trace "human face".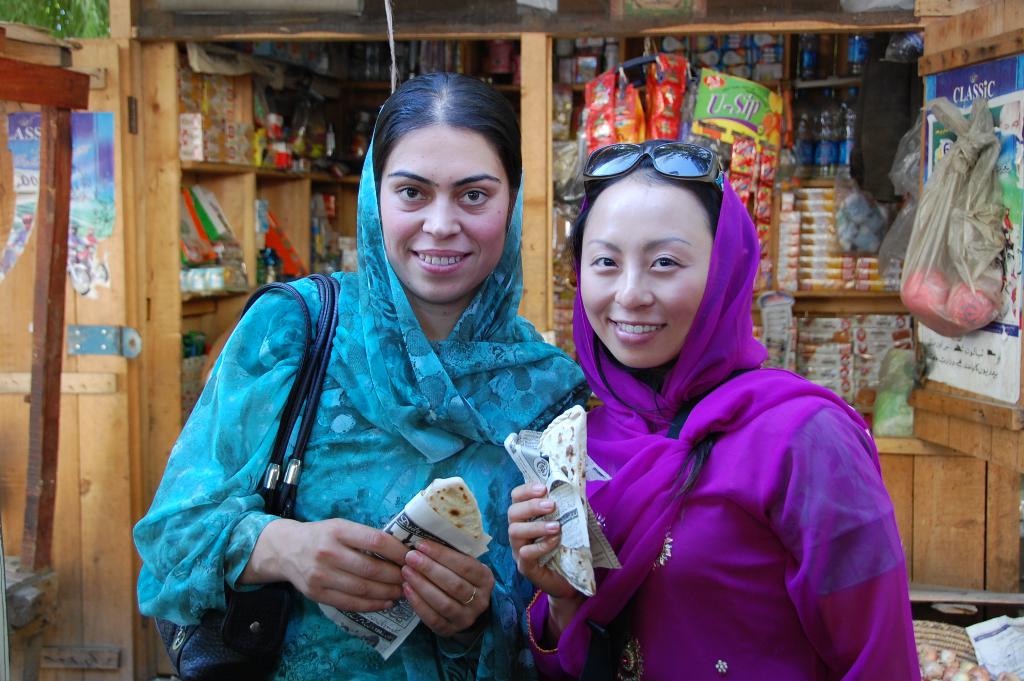
Traced to (x1=378, y1=120, x2=509, y2=308).
